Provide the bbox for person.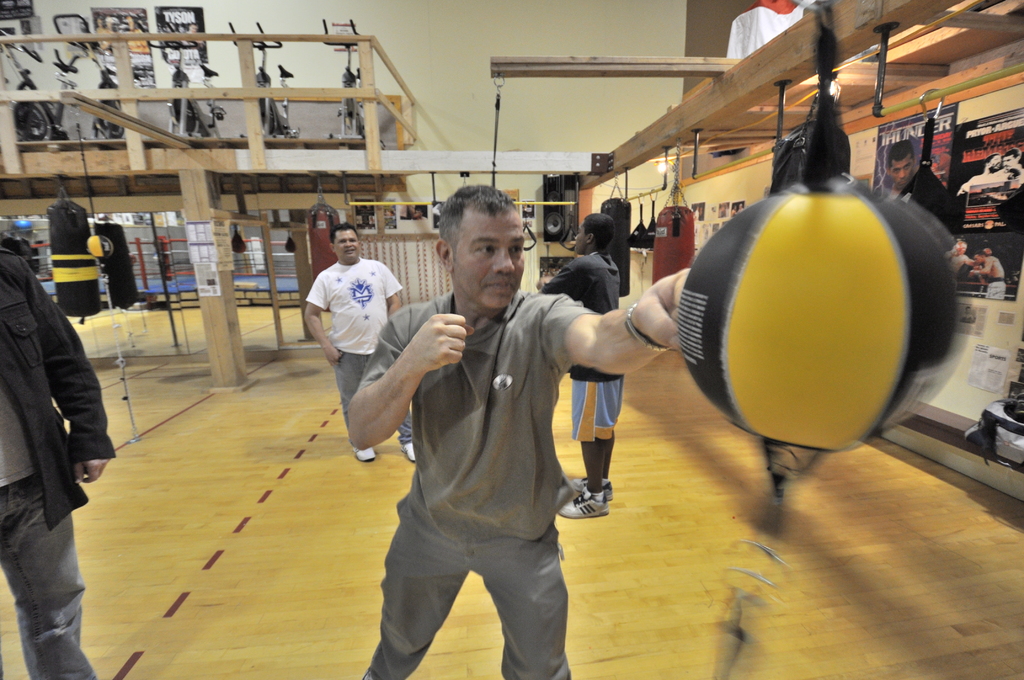
<bbox>959, 153, 1005, 190</bbox>.
